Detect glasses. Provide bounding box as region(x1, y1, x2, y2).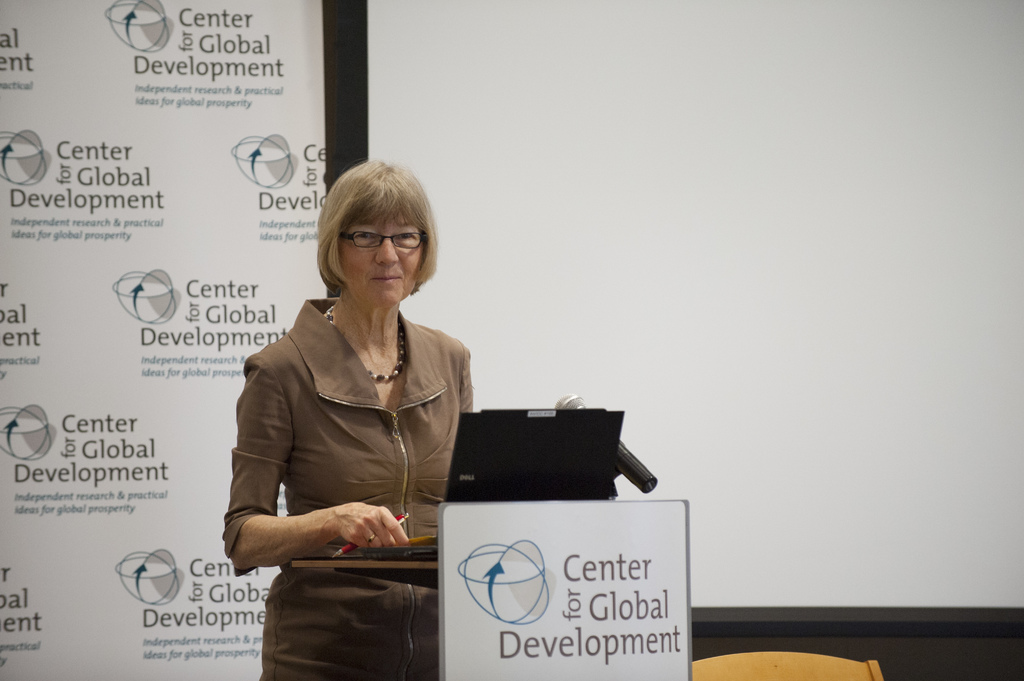
region(337, 230, 425, 250).
